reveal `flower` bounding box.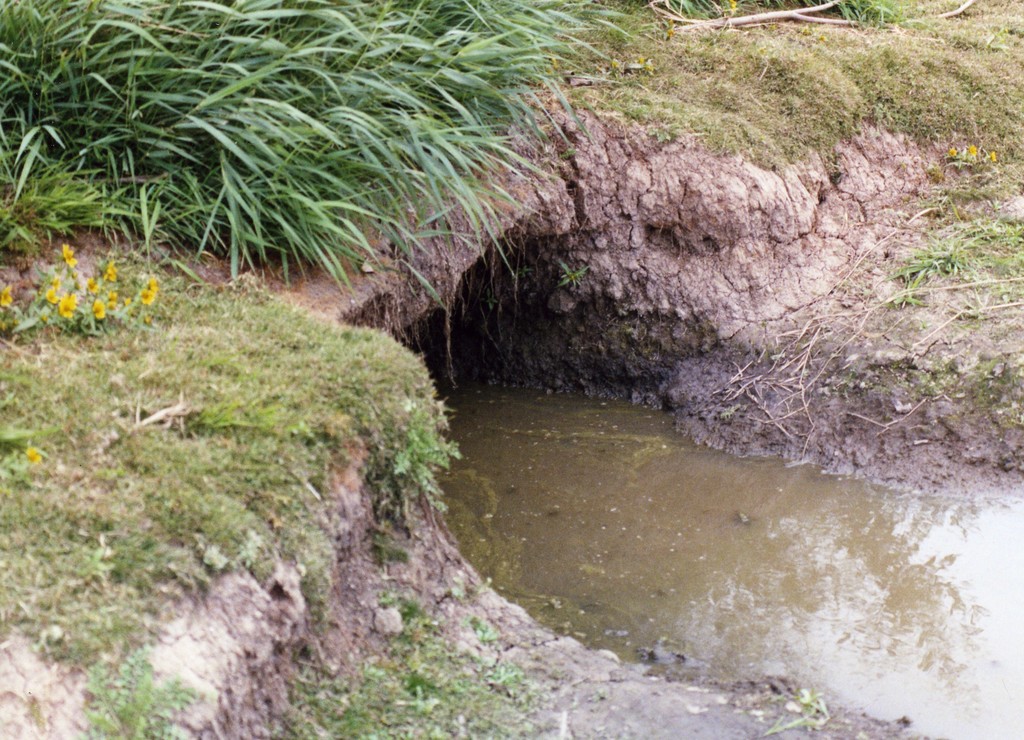
Revealed: {"left": 968, "top": 144, "right": 977, "bottom": 153}.
